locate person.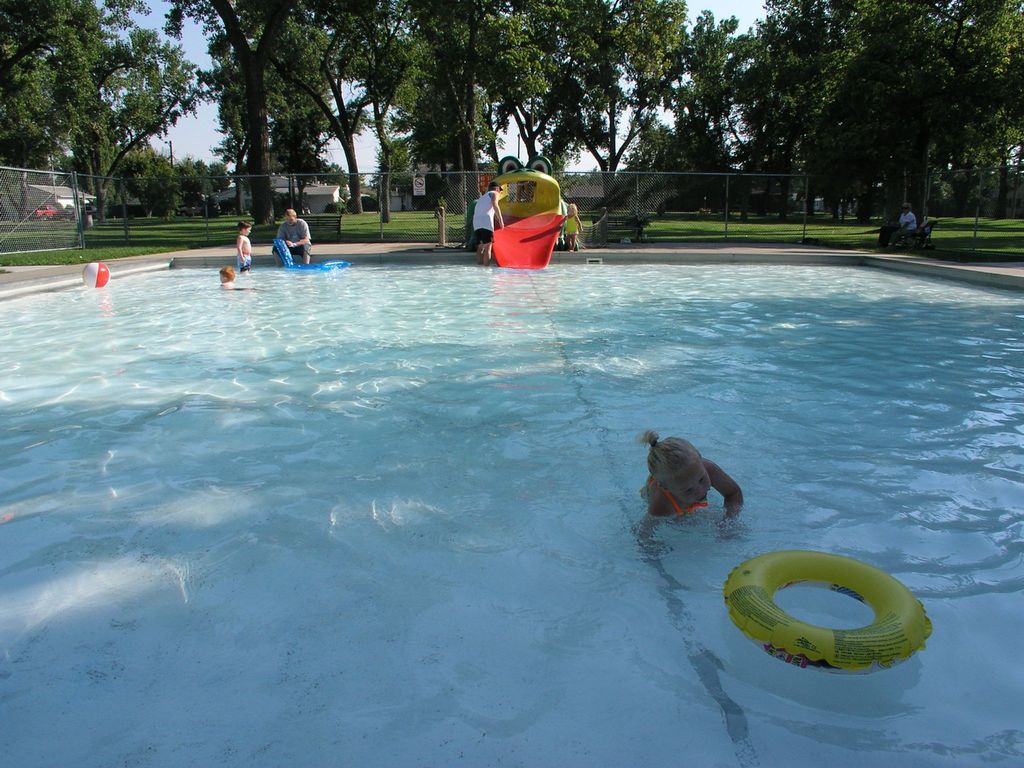
Bounding box: bbox=(472, 181, 504, 268).
